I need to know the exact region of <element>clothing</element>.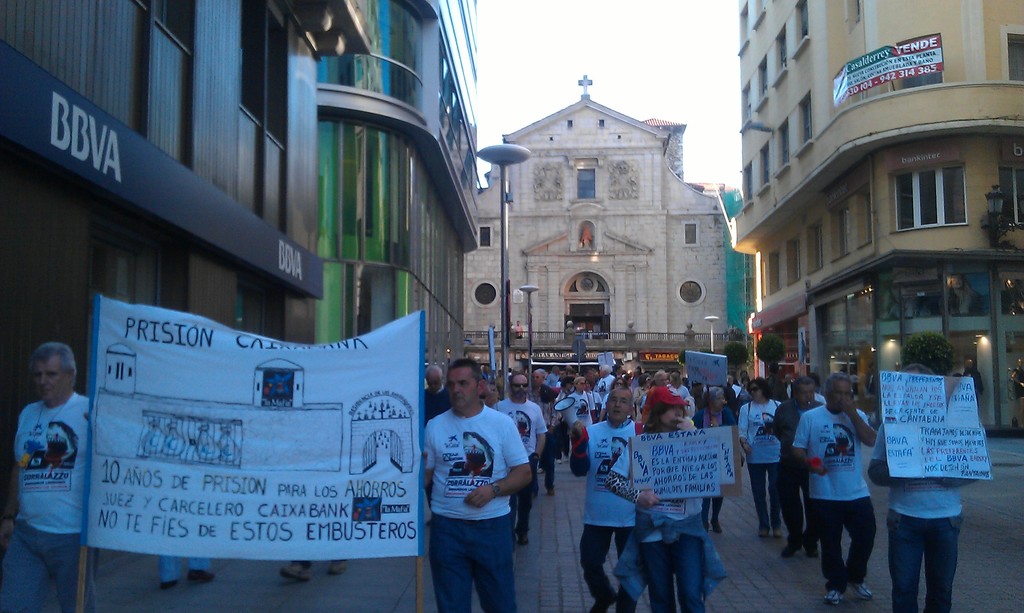
Region: crop(571, 417, 644, 612).
